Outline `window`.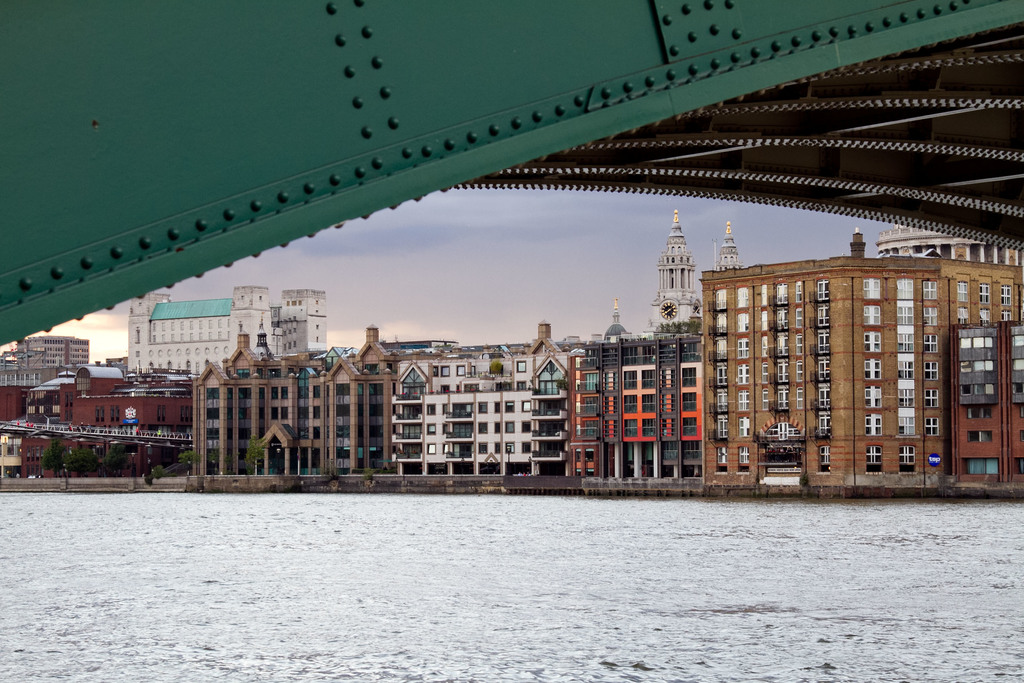
Outline: box(895, 328, 918, 353).
